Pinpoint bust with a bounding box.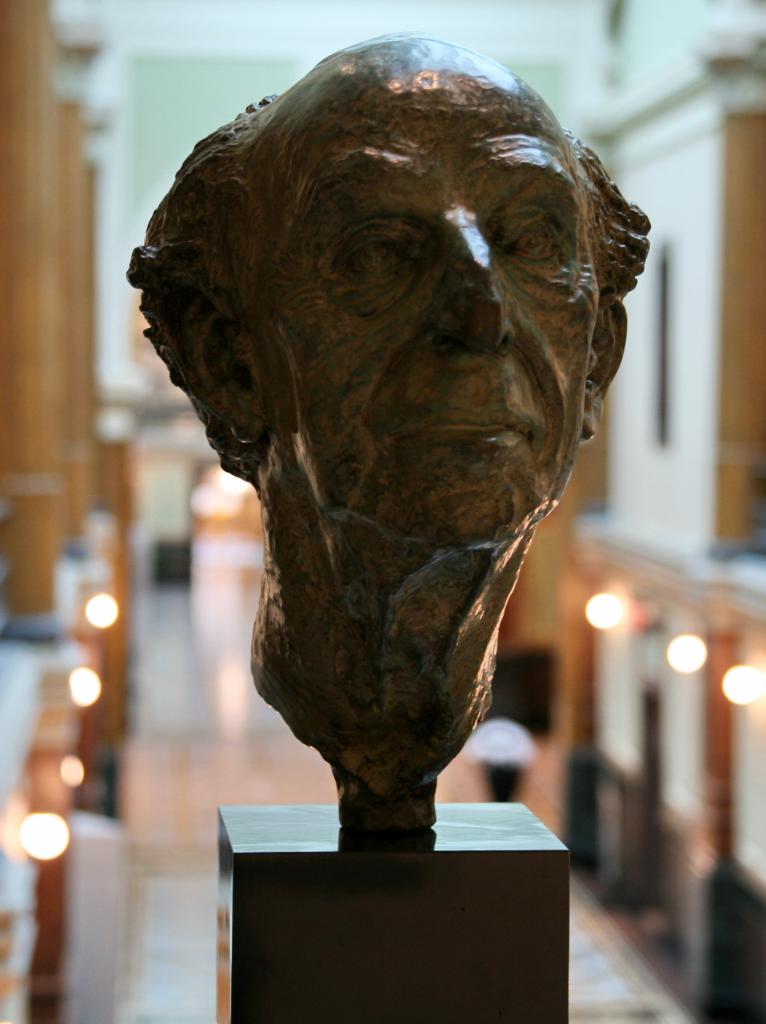
bbox=[122, 26, 652, 793].
